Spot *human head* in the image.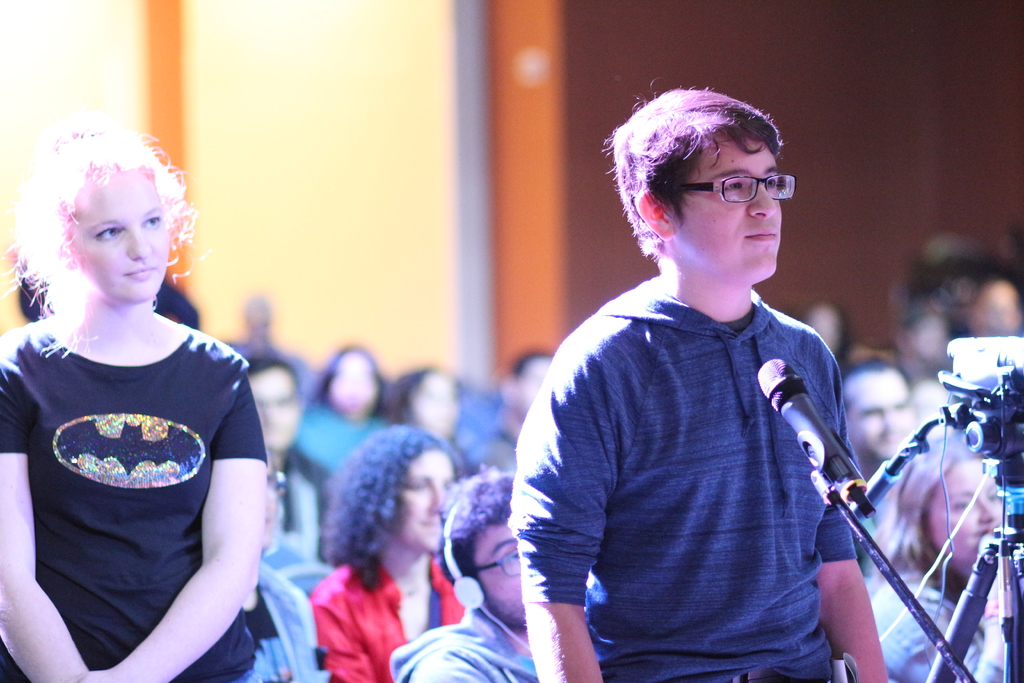
*human head* found at 323 350 383 421.
